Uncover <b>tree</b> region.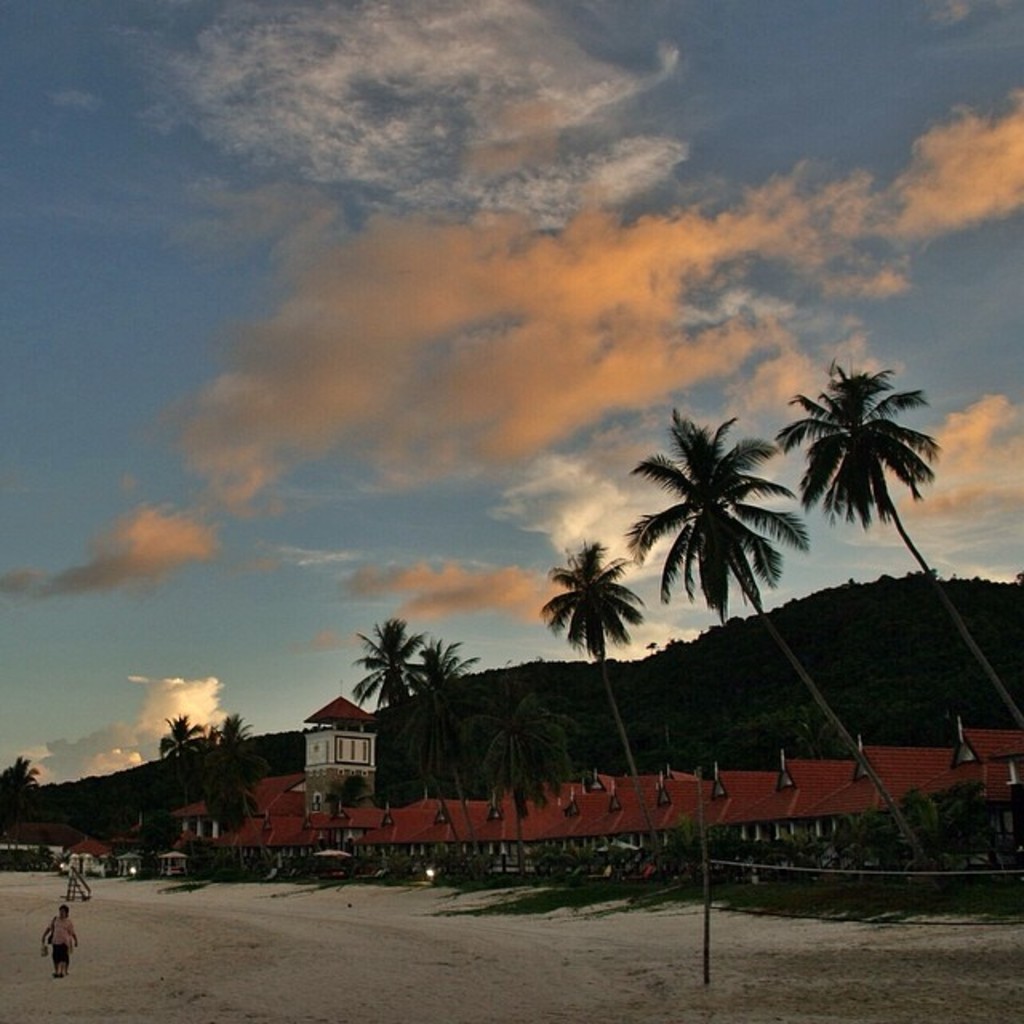
Uncovered: Rect(405, 630, 490, 853).
